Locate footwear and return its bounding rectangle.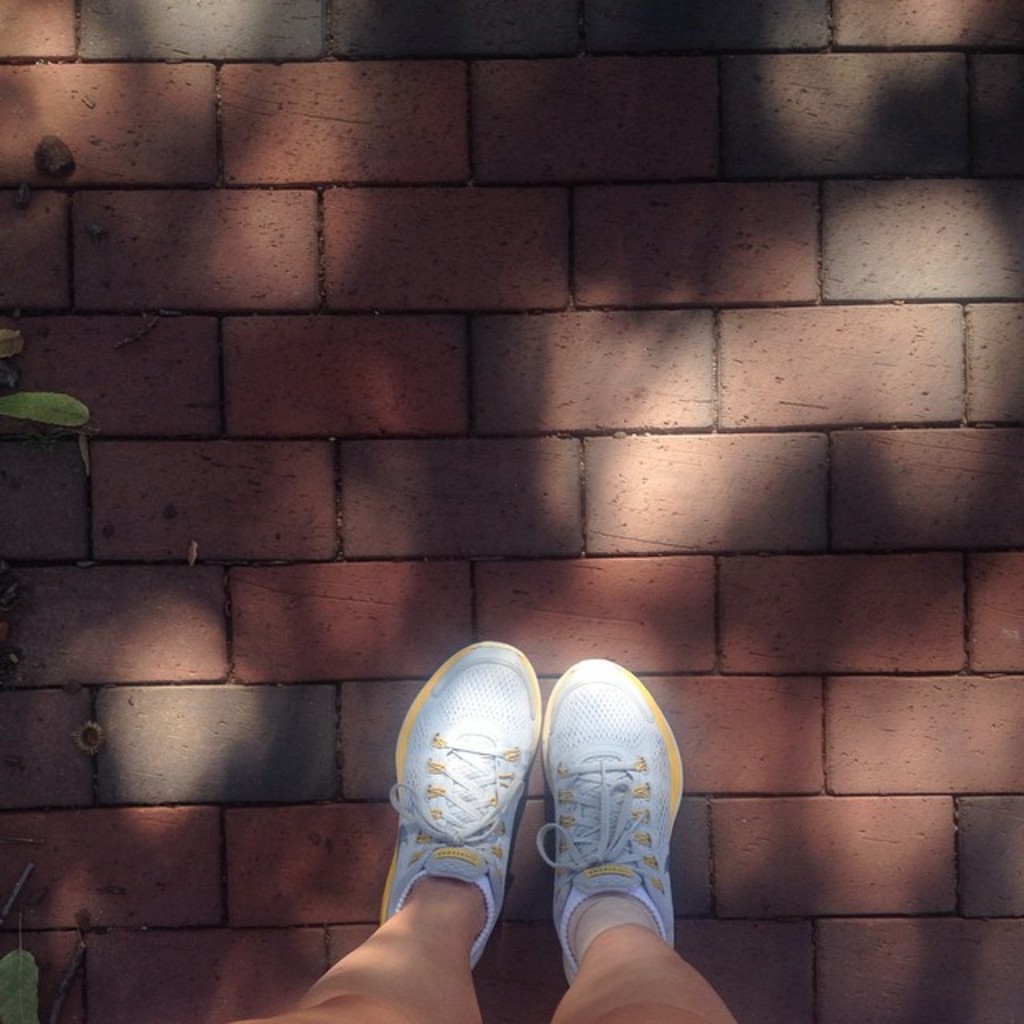
(538, 661, 696, 997).
